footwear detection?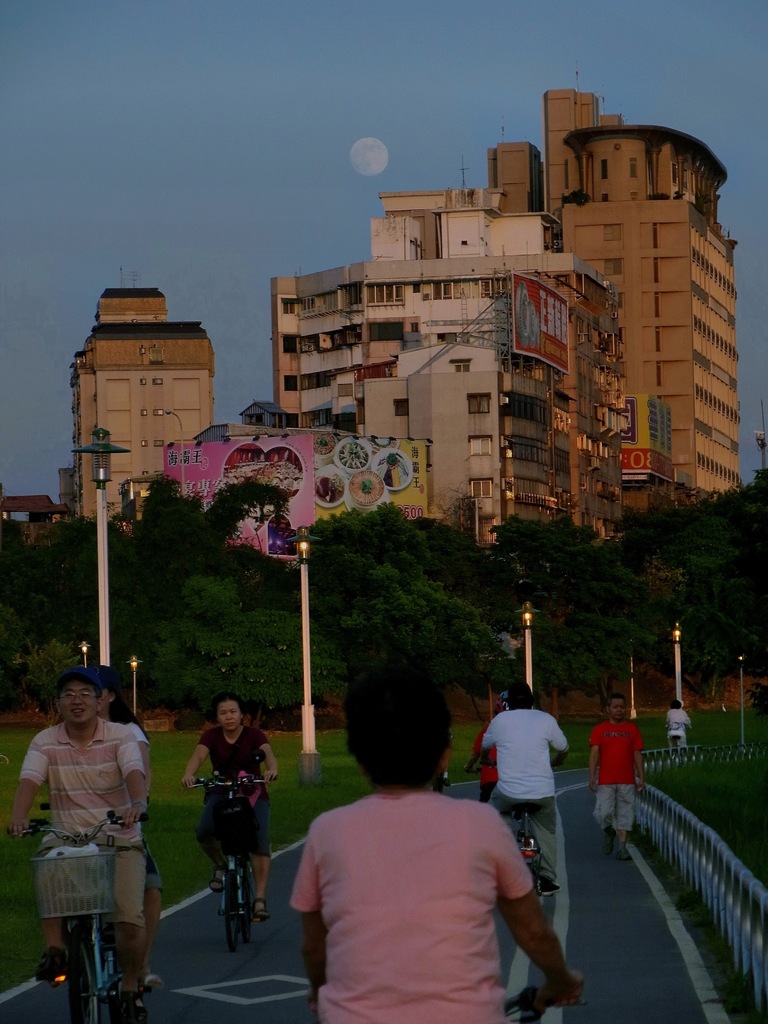
[left=204, top=853, right=236, bottom=888]
